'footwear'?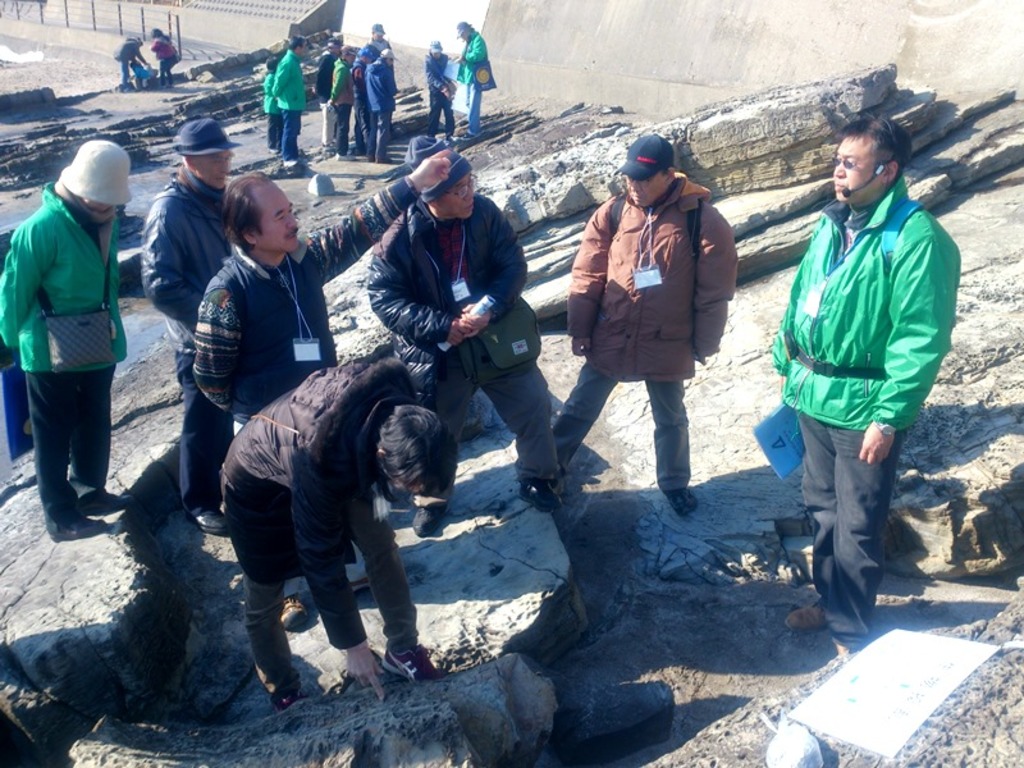
[667,486,698,515]
